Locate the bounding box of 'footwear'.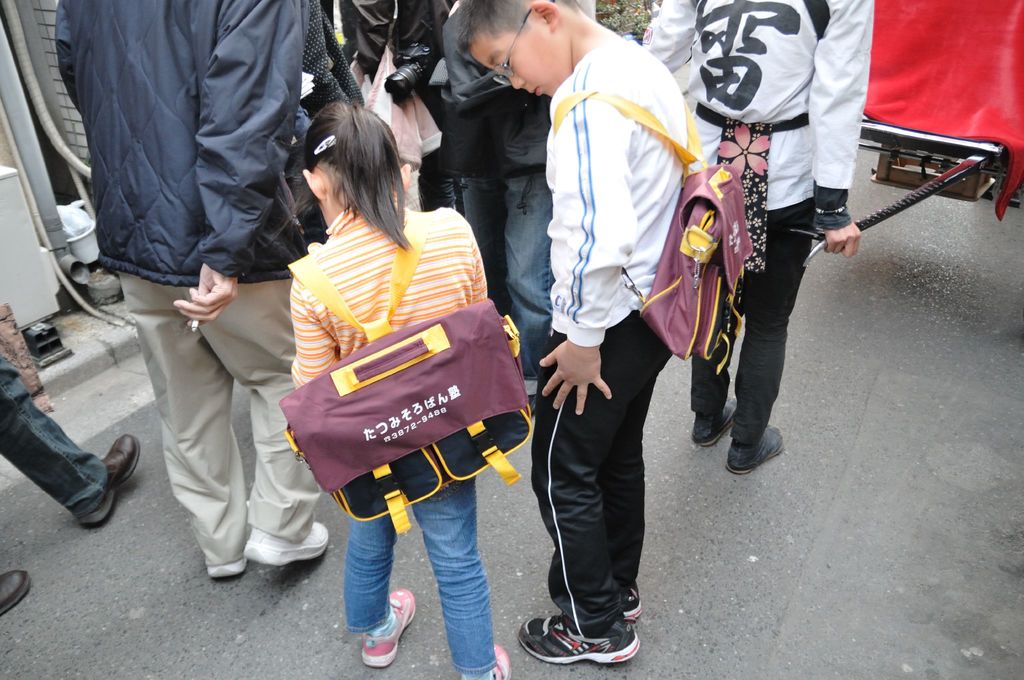
Bounding box: (698,397,739,439).
